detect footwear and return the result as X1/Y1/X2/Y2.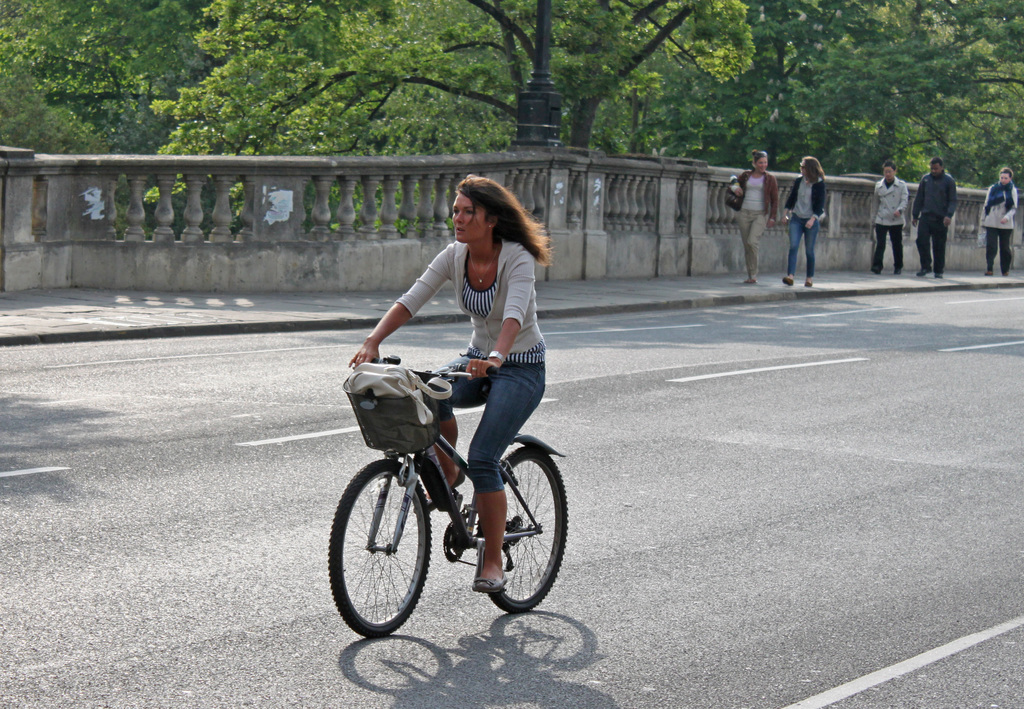
892/266/902/277.
